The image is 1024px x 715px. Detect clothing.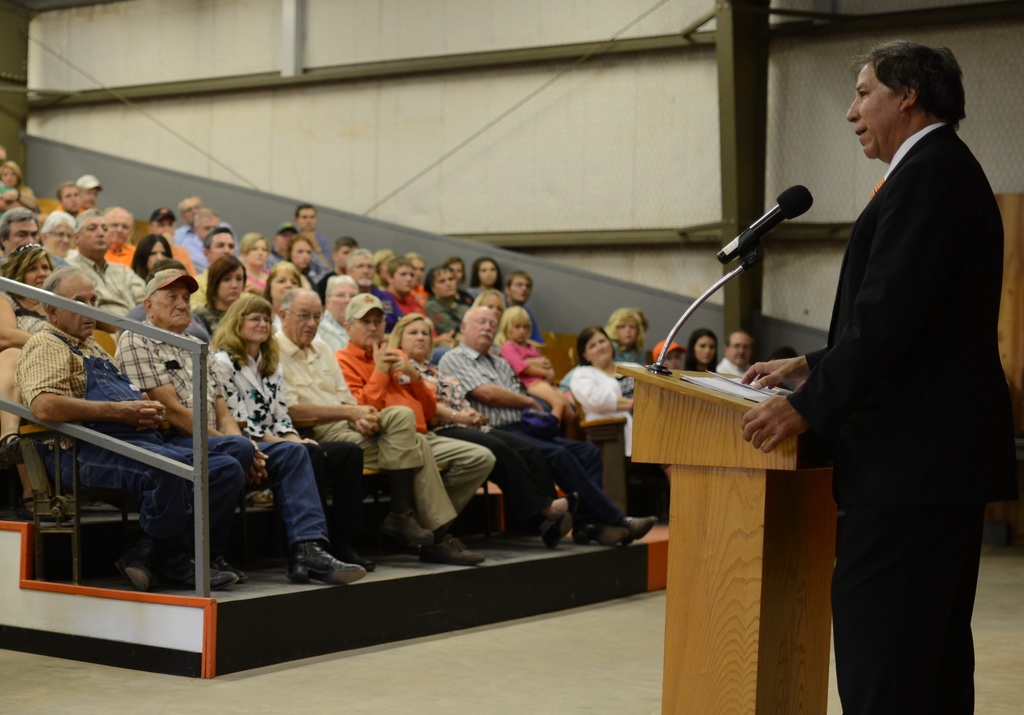
Detection: select_region(42, 205, 84, 231).
